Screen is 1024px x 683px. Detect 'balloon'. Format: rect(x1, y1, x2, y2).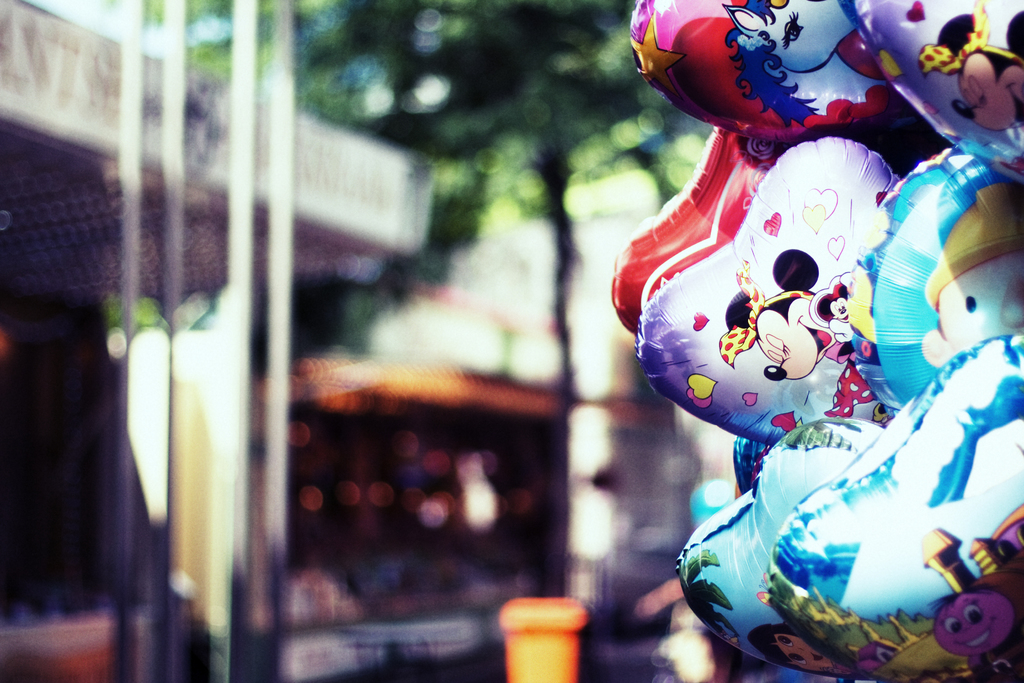
rect(674, 415, 883, 679).
